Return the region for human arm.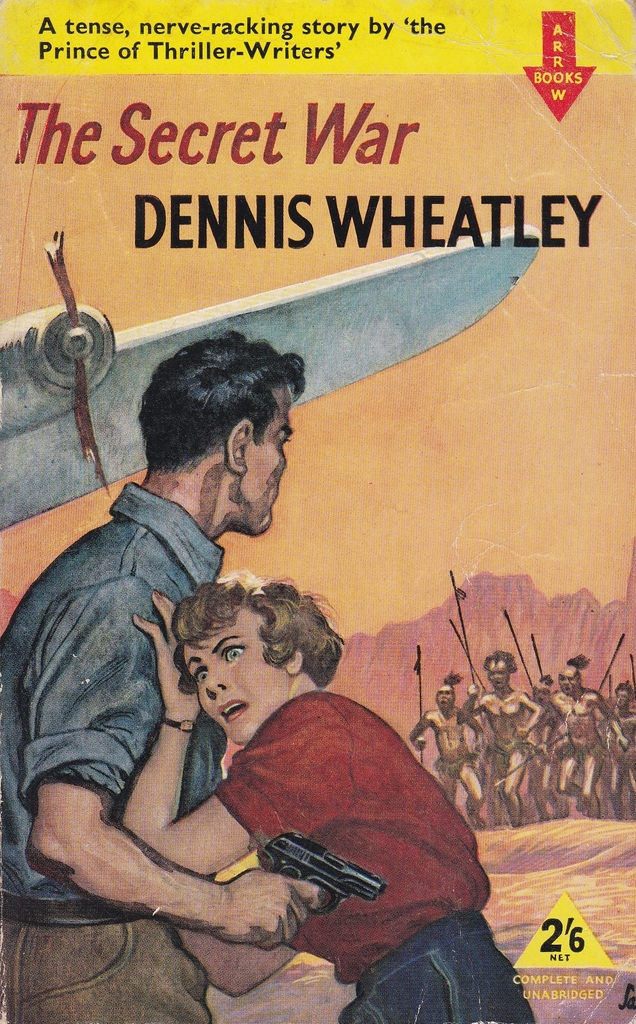
623 715 635 758.
